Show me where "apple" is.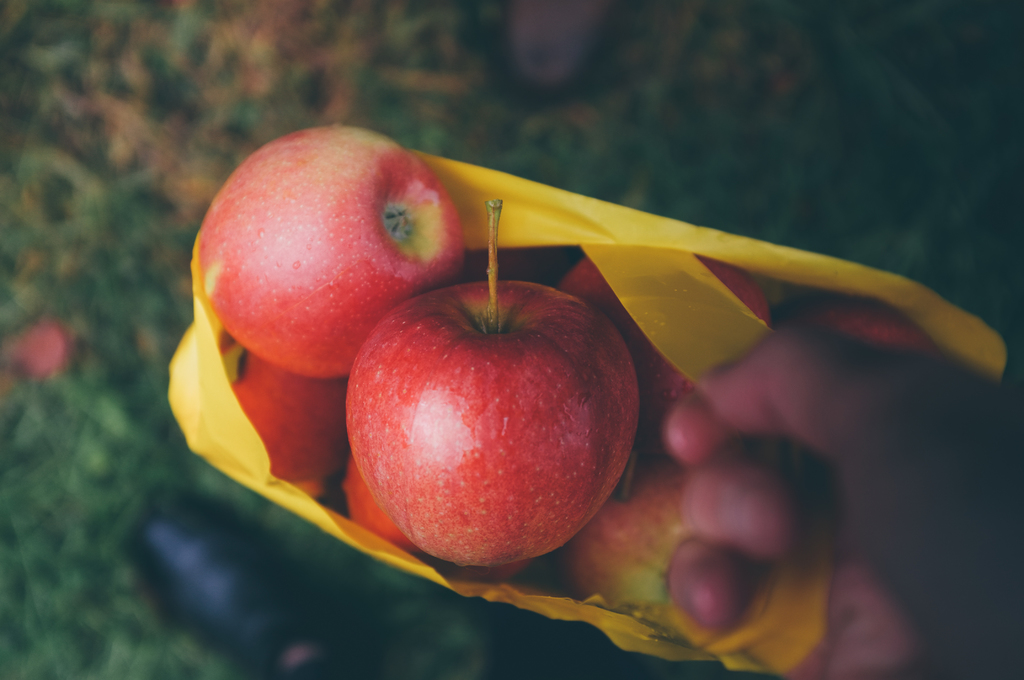
"apple" is at x1=557, y1=254, x2=772, y2=458.
